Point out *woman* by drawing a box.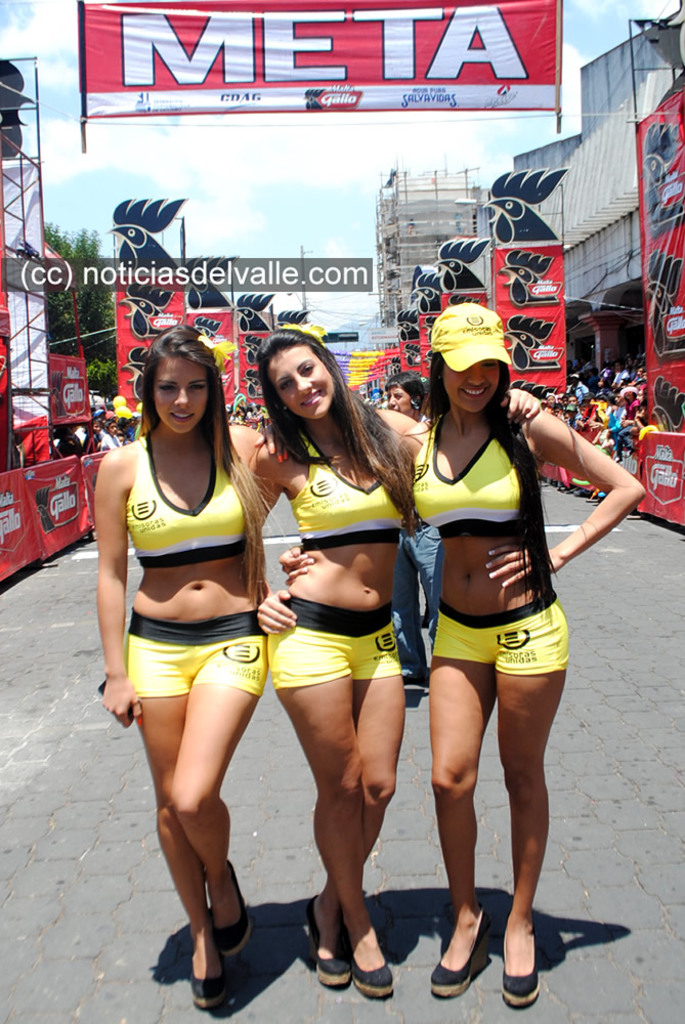
377/375/441/687.
